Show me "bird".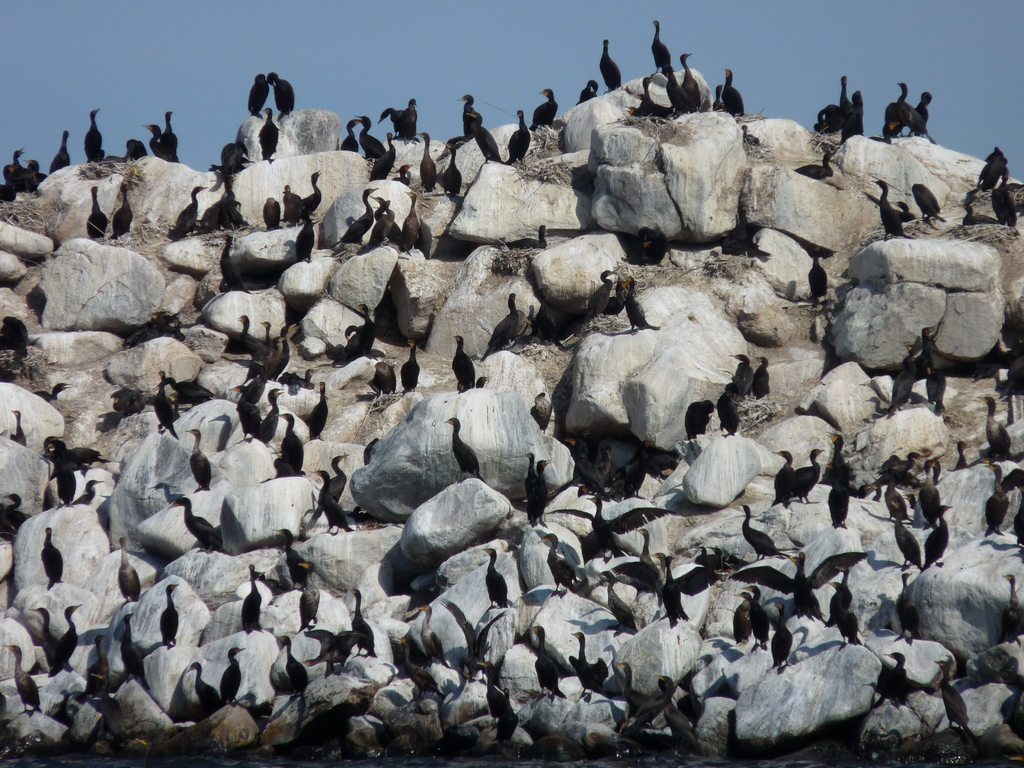
"bird" is here: l=259, t=383, r=283, b=450.
